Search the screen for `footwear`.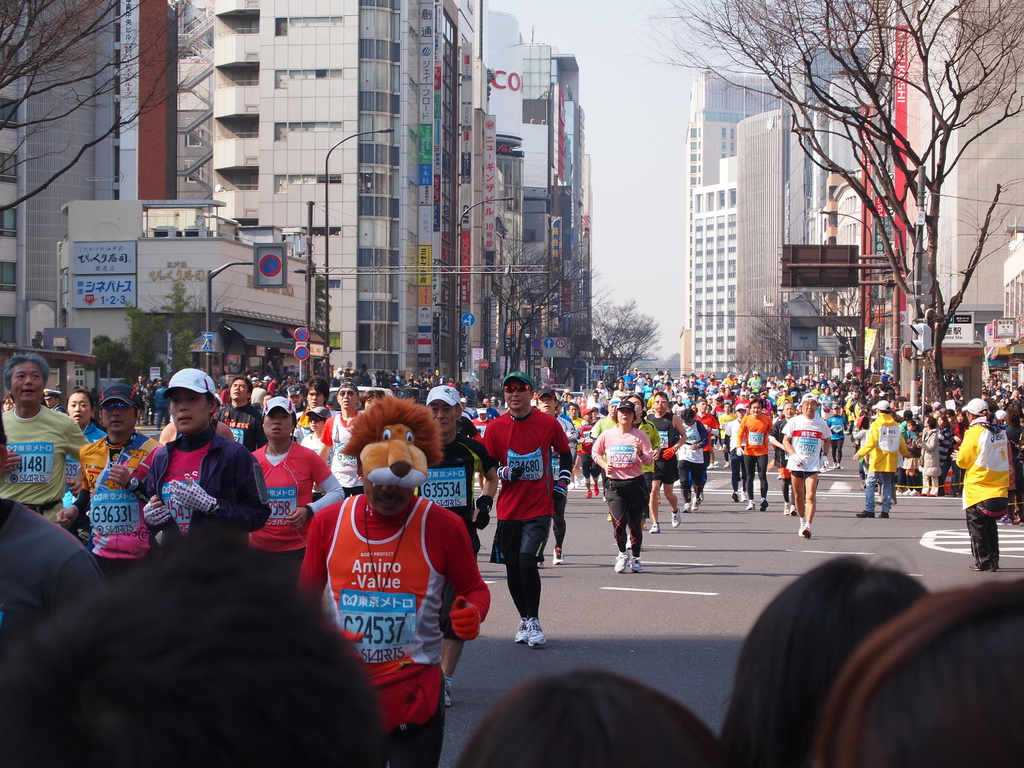
Found at bbox(706, 462, 712, 470).
